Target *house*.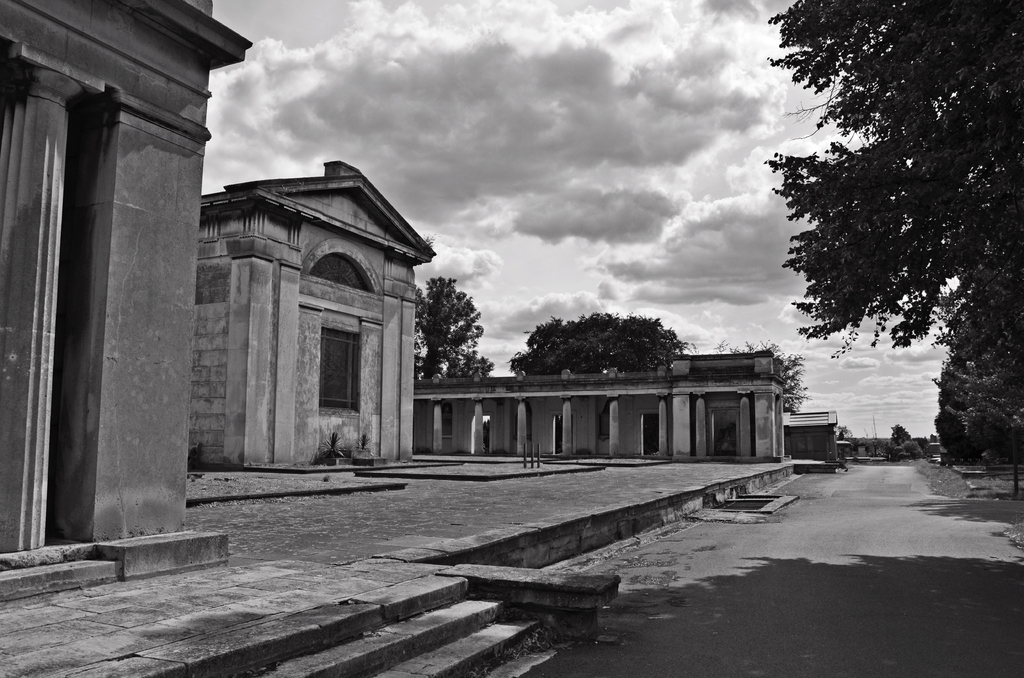
Target region: l=184, t=156, r=436, b=481.
